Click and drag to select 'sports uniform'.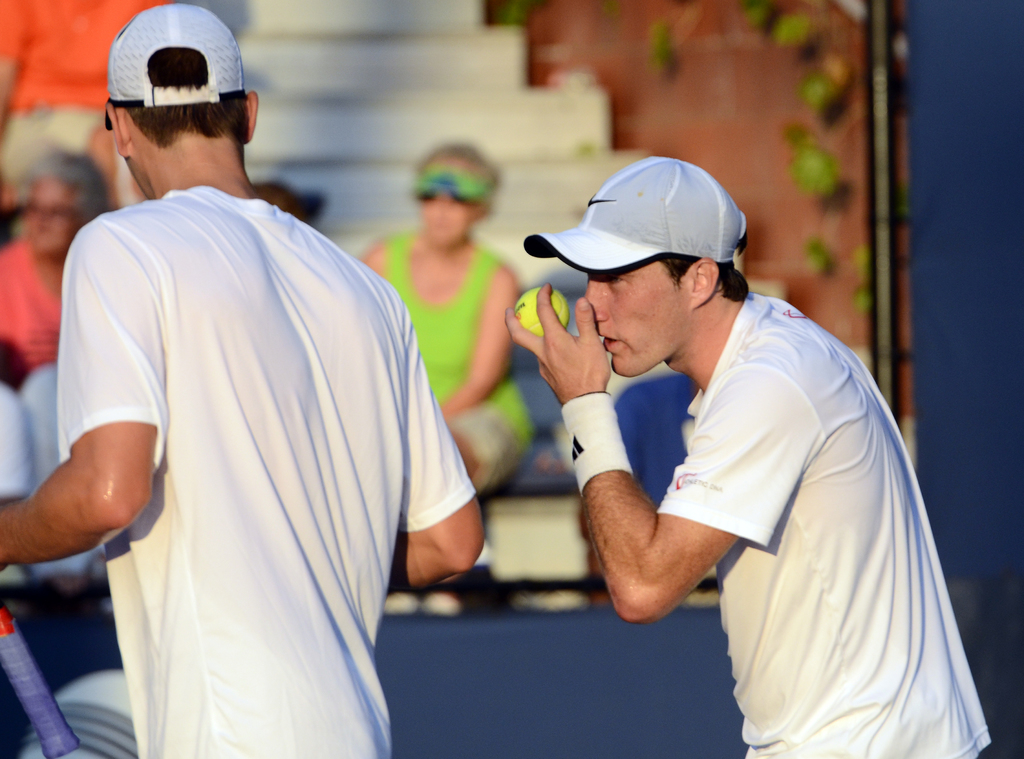
Selection: x1=525, y1=148, x2=968, y2=748.
